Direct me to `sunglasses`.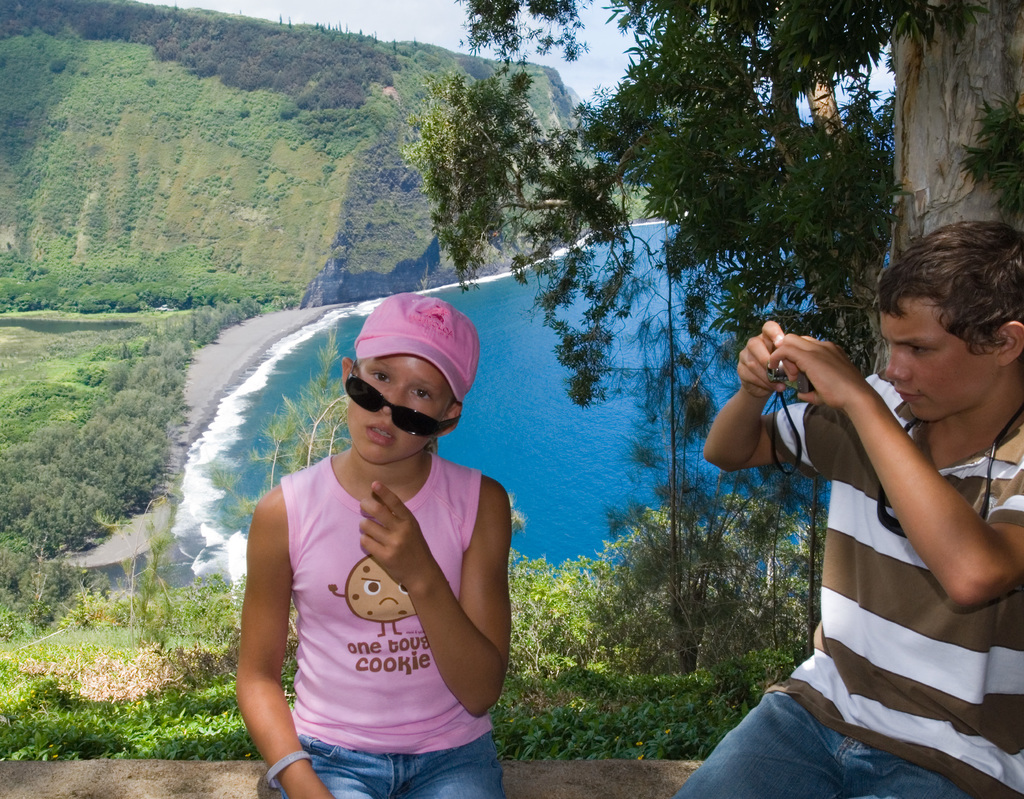
Direction: (345,358,463,438).
